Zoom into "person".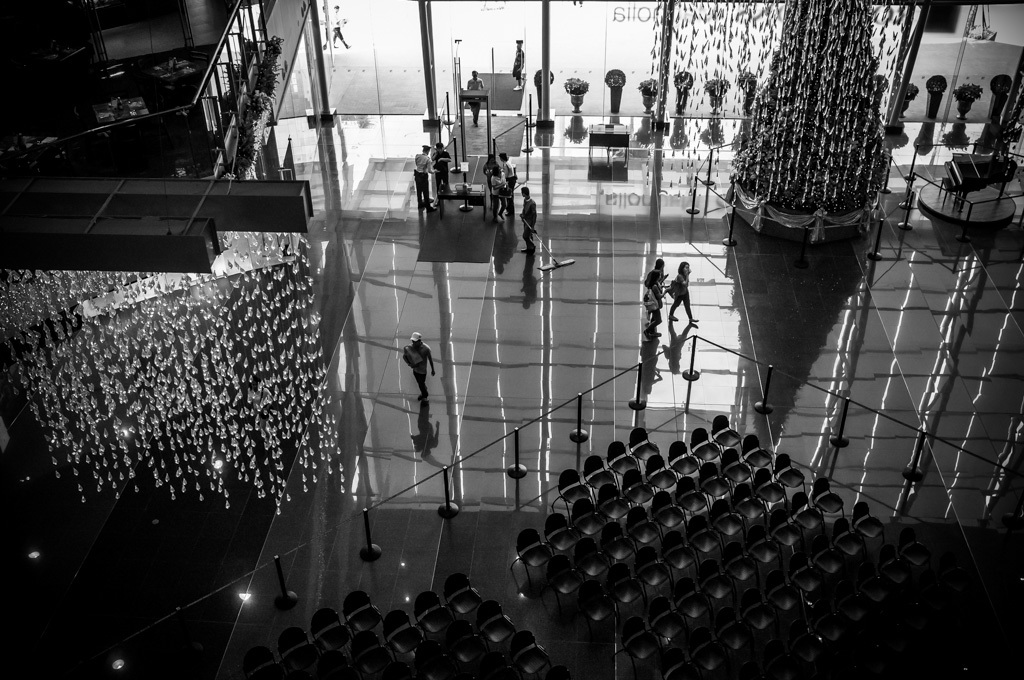
Zoom target: <box>499,153,517,206</box>.
